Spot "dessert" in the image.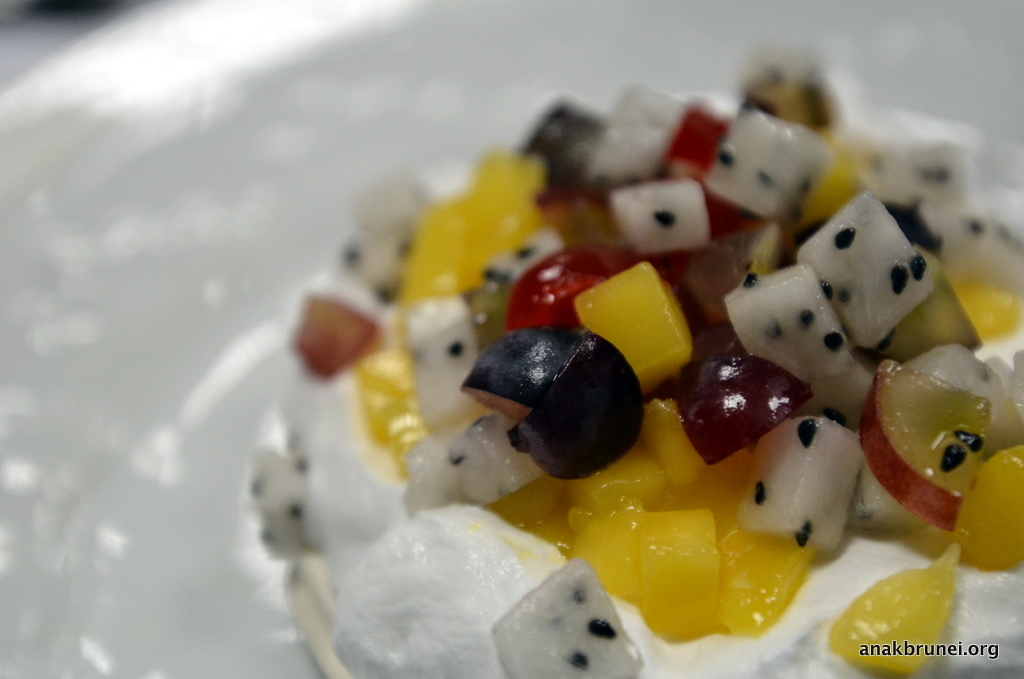
"dessert" found at select_region(252, 66, 1023, 678).
